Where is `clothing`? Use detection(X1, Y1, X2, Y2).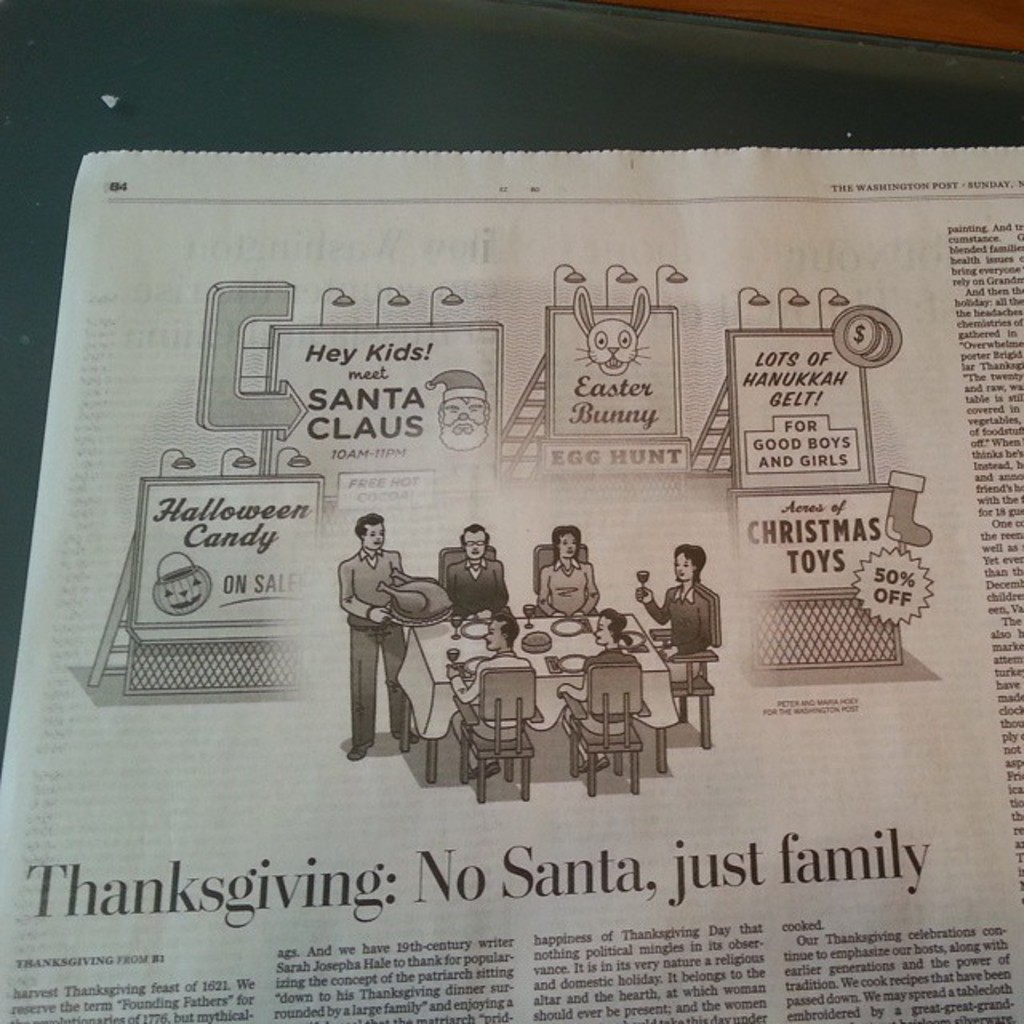
detection(453, 562, 512, 611).
